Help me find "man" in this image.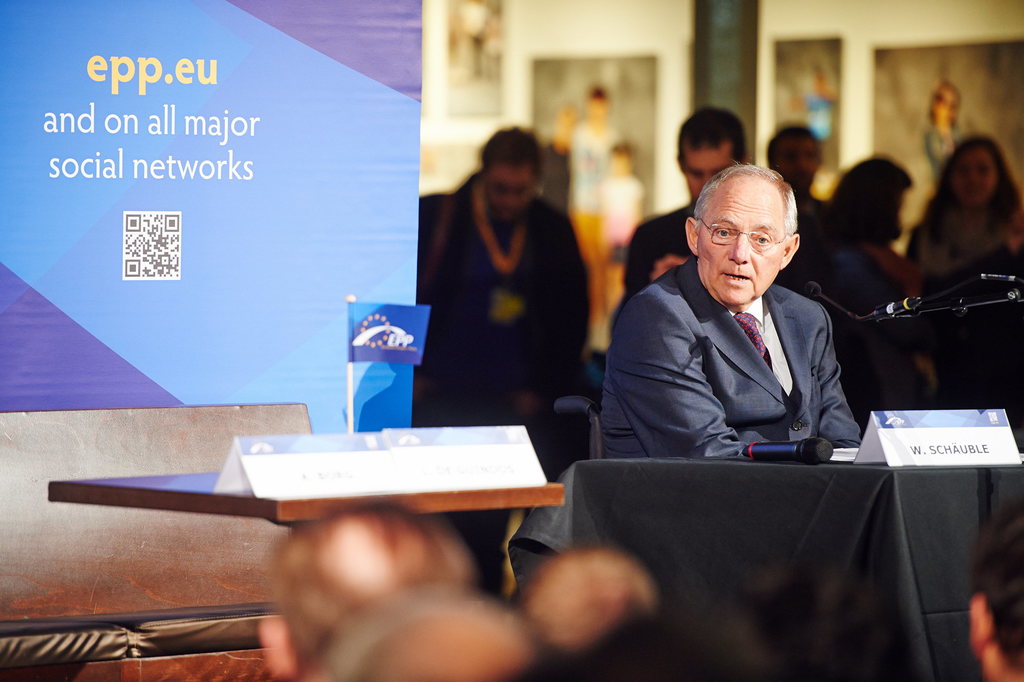
Found it: {"left": 621, "top": 113, "right": 751, "bottom": 289}.
